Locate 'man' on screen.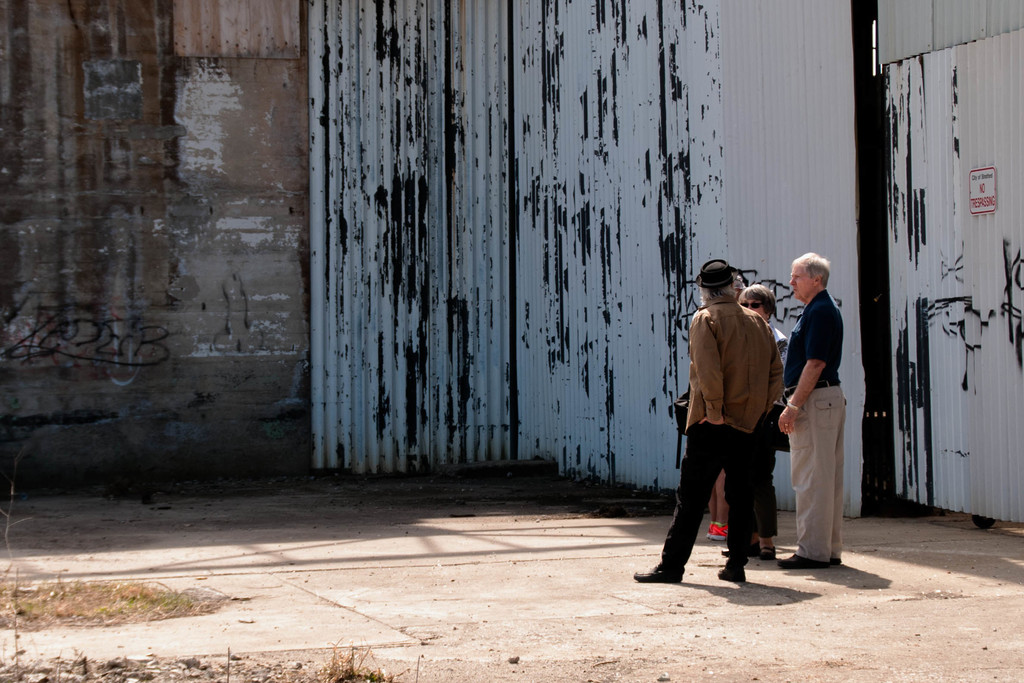
On screen at select_region(780, 251, 847, 572).
